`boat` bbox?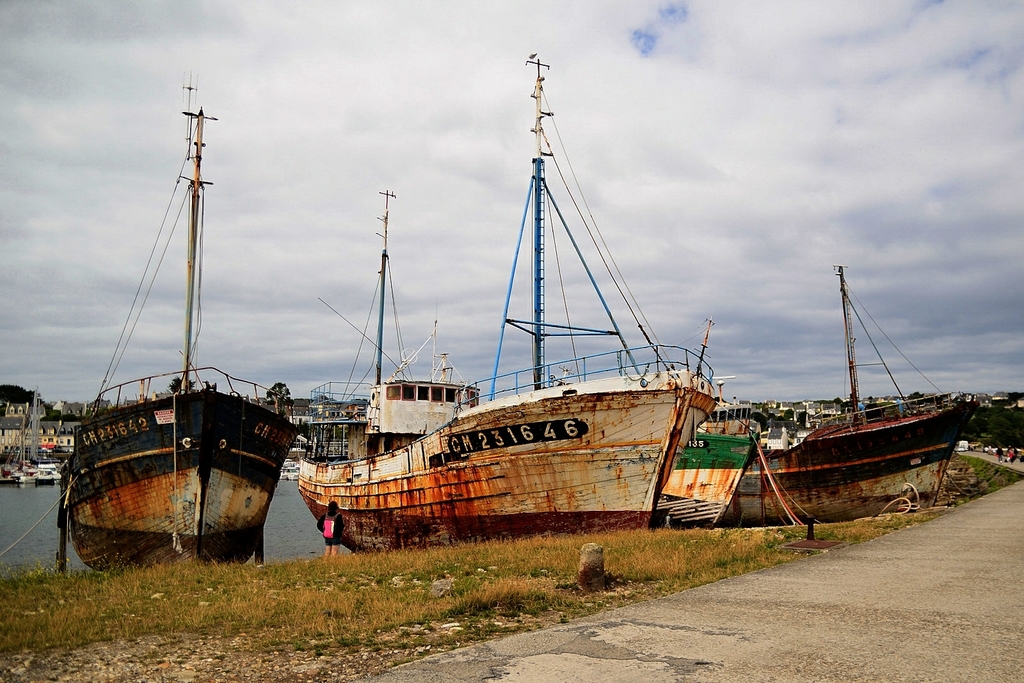
52, 93, 302, 592
